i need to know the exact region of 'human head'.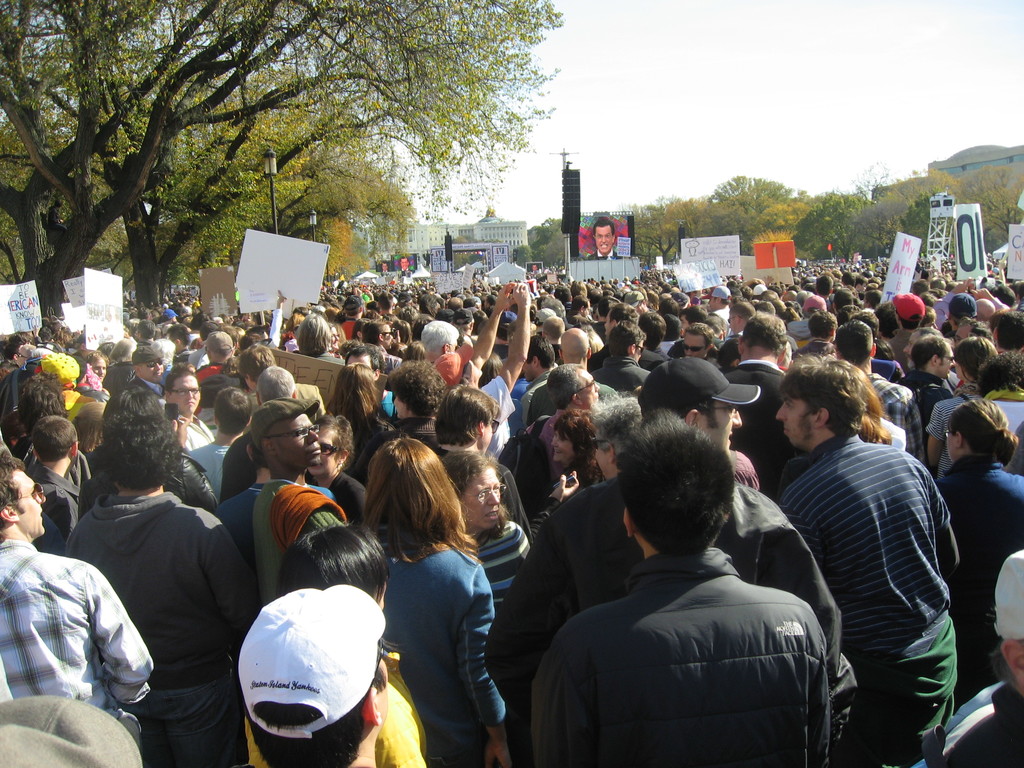
Region: region(982, 305, 1023, 348).
